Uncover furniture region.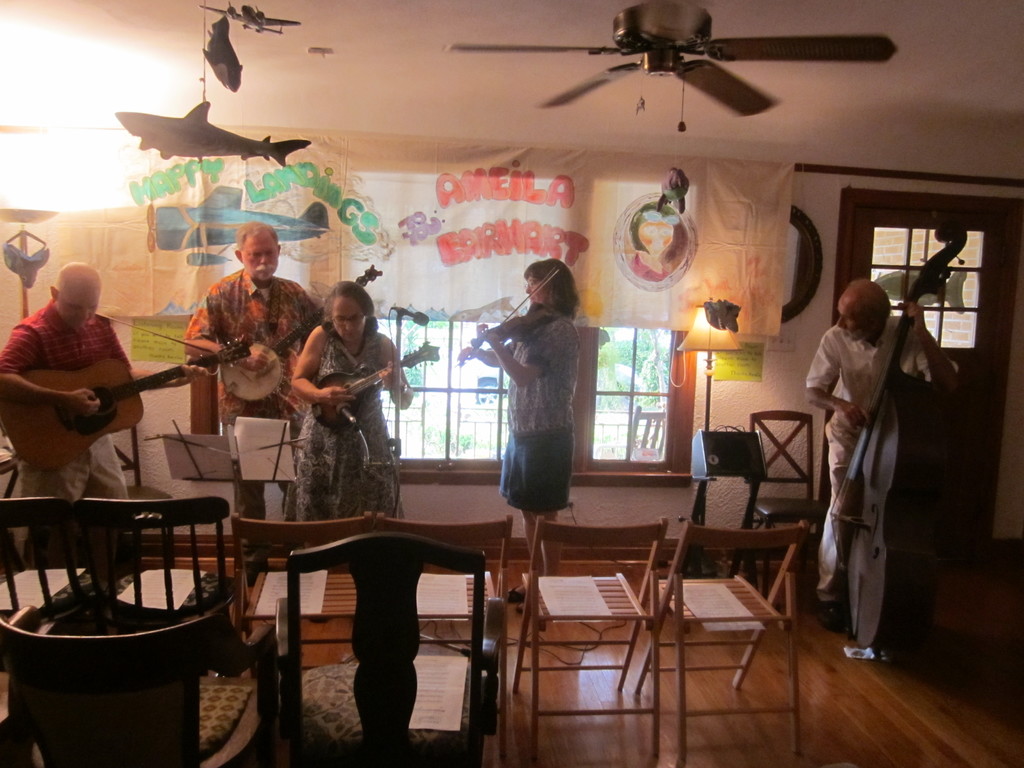
Uncovered: <bbox>285, 529, 498, 766</bbox>.
